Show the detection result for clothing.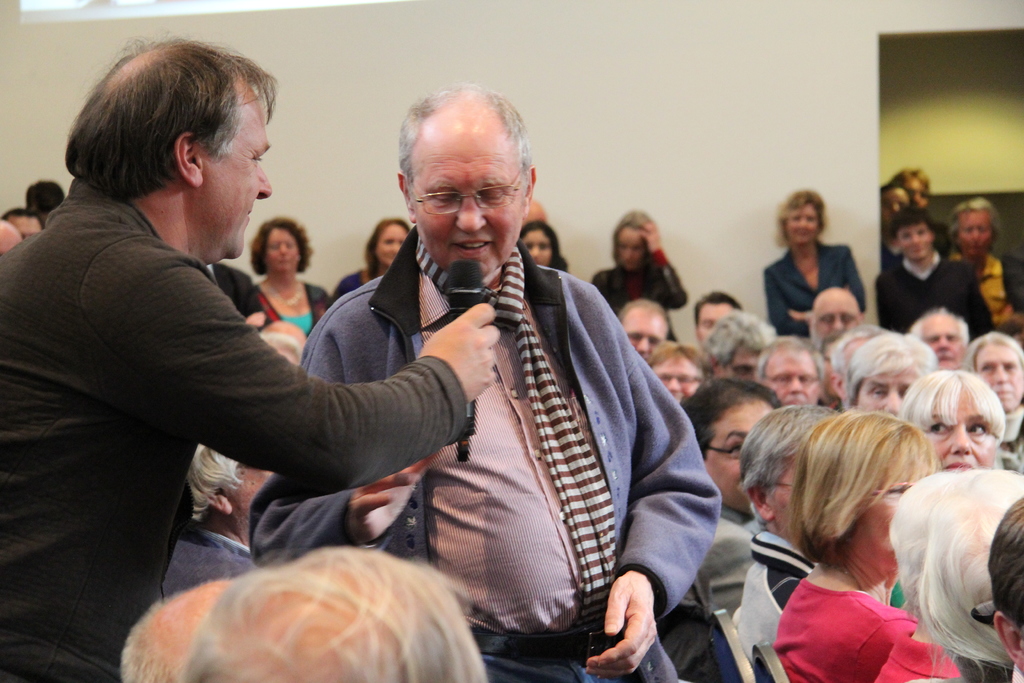
949, 252, 1023, 341.
